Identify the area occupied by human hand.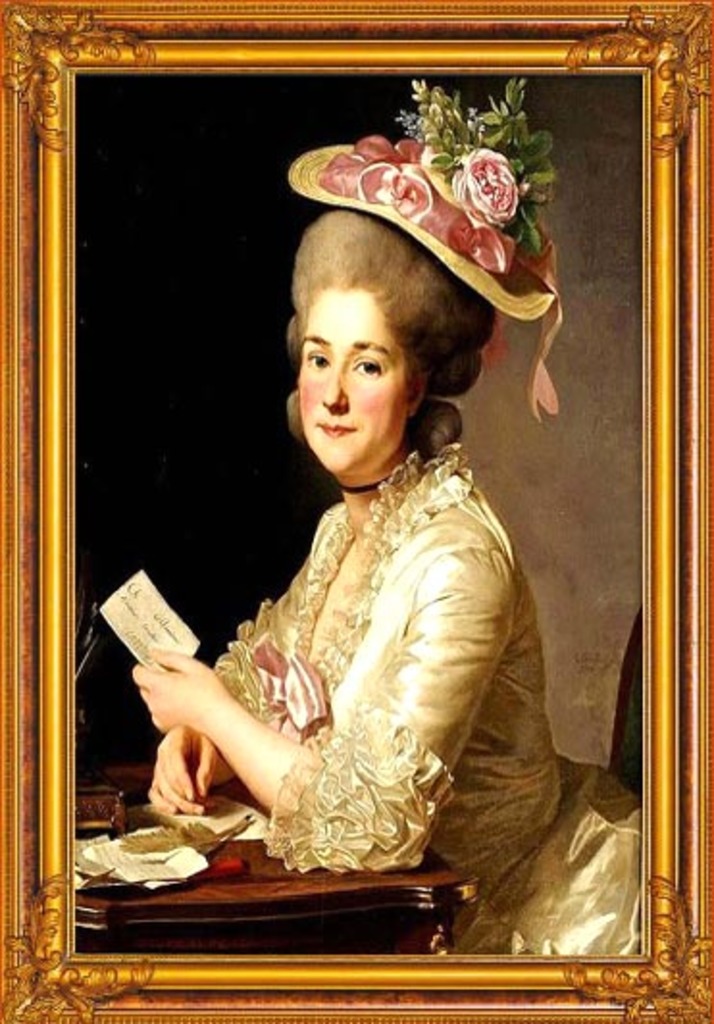
Area: <bbox>115, 622, 279, 801</bbox>.
